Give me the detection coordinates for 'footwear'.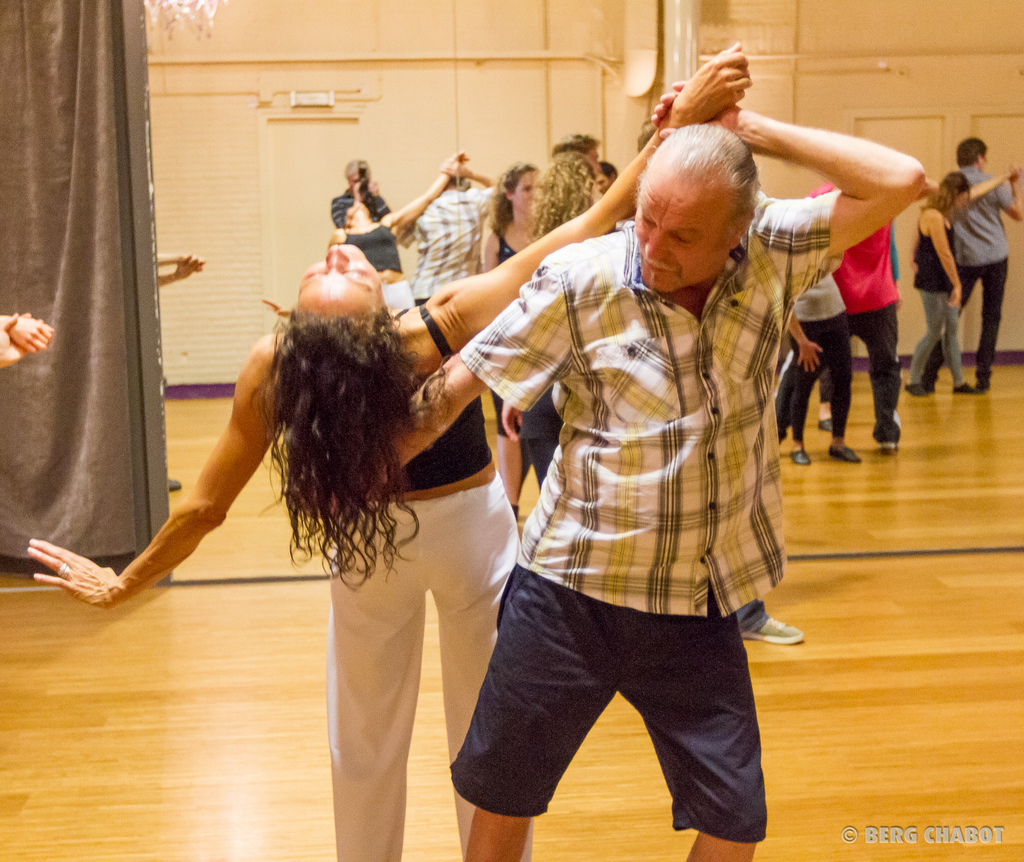
924,384,936,392.
